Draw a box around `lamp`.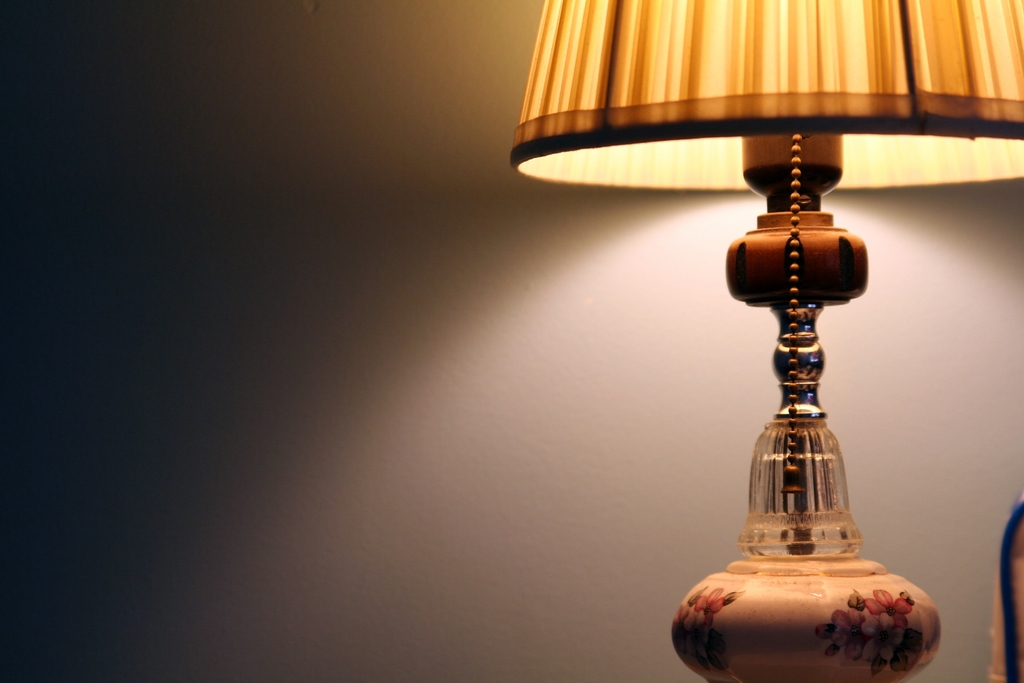
rect(510, 0, 1023, 682).
